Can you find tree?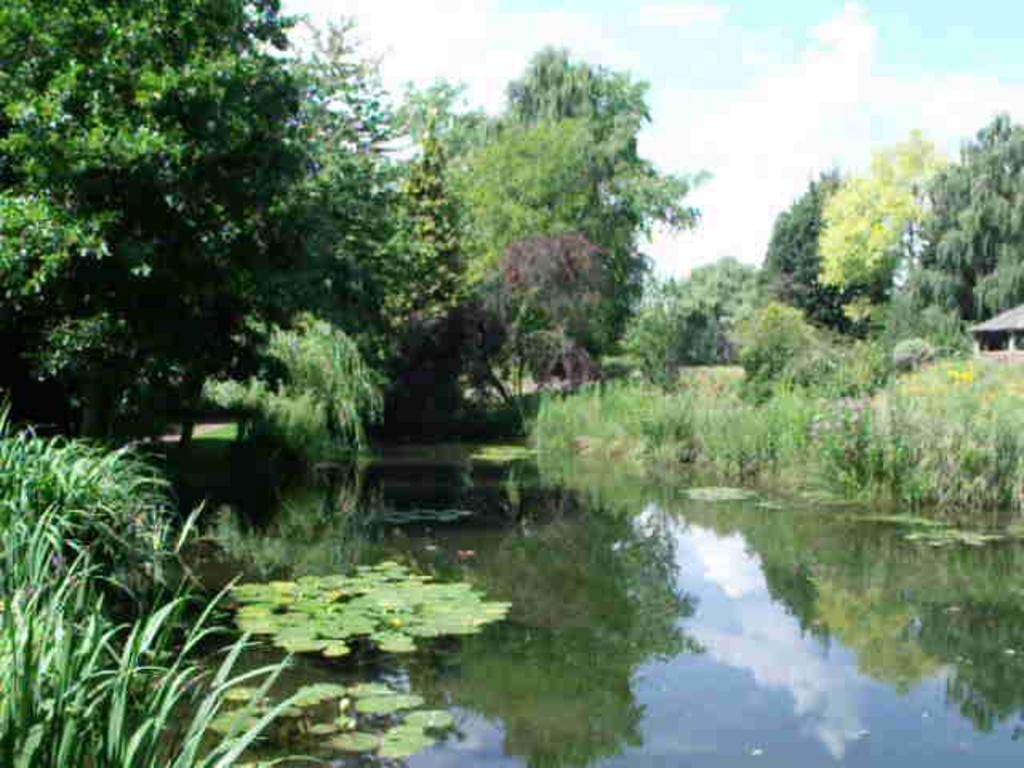
Yes, bounding box: BBox(750, 166, 848, 347).
